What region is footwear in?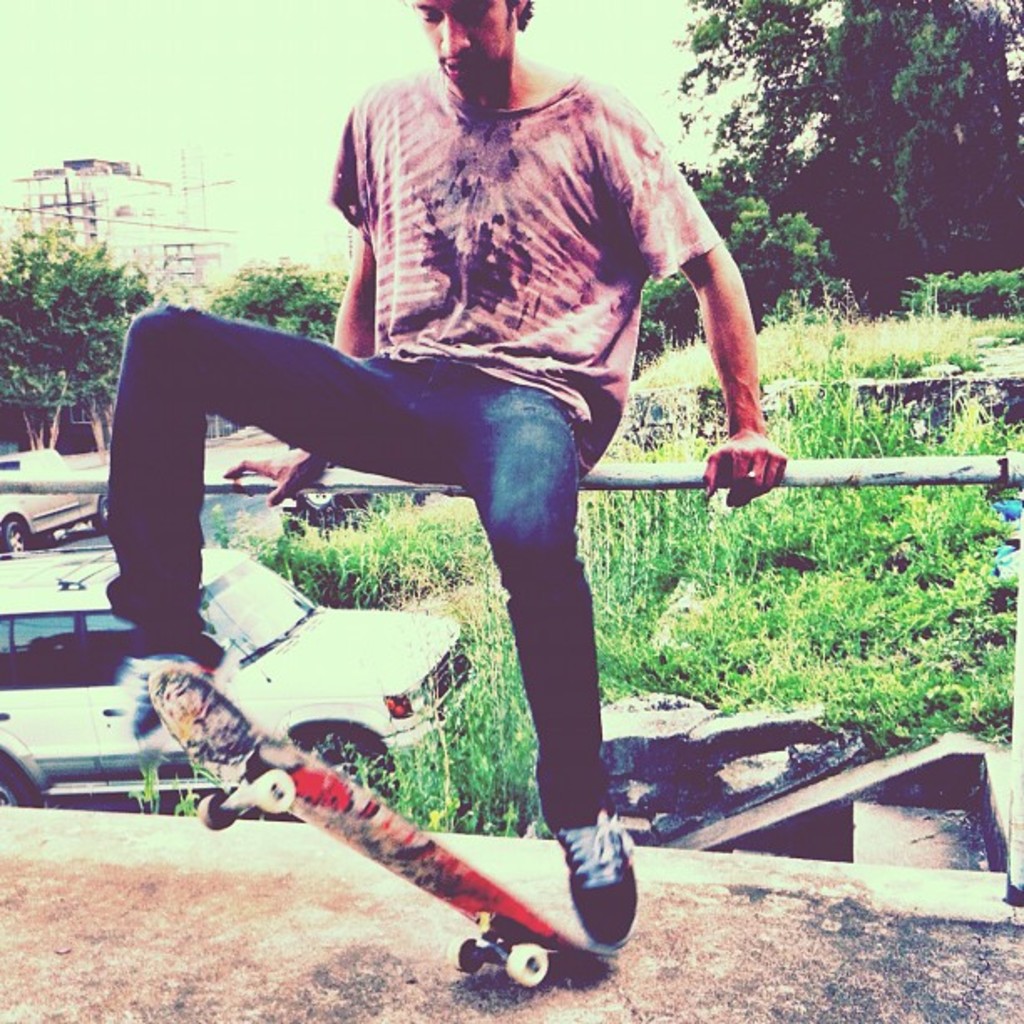
557/796/641/954.
